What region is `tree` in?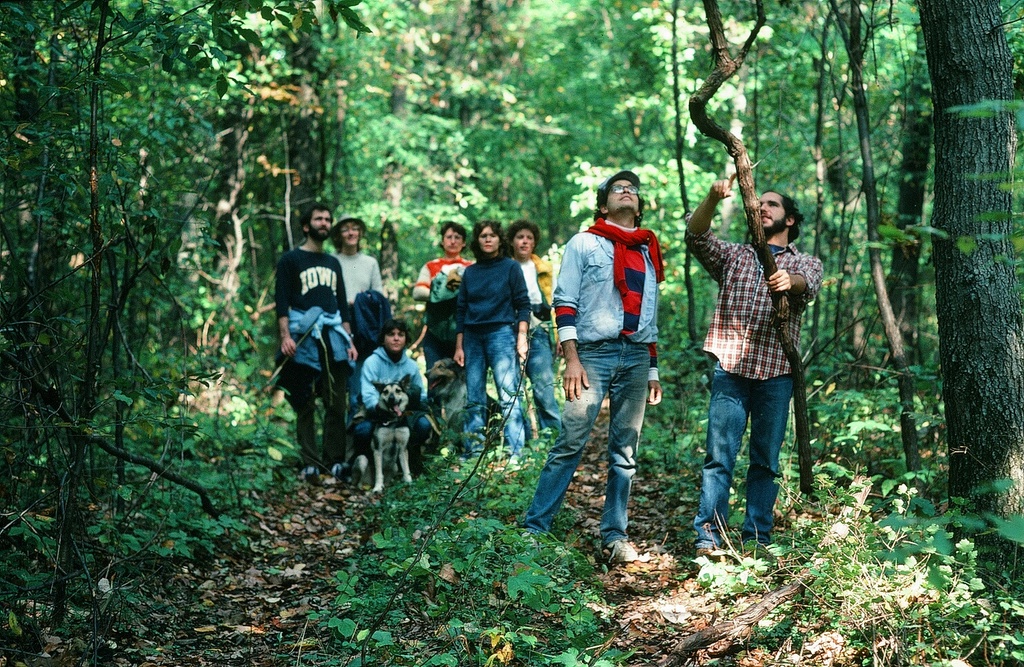
[x1=0, y1=0, x2=1023, y2=666].
